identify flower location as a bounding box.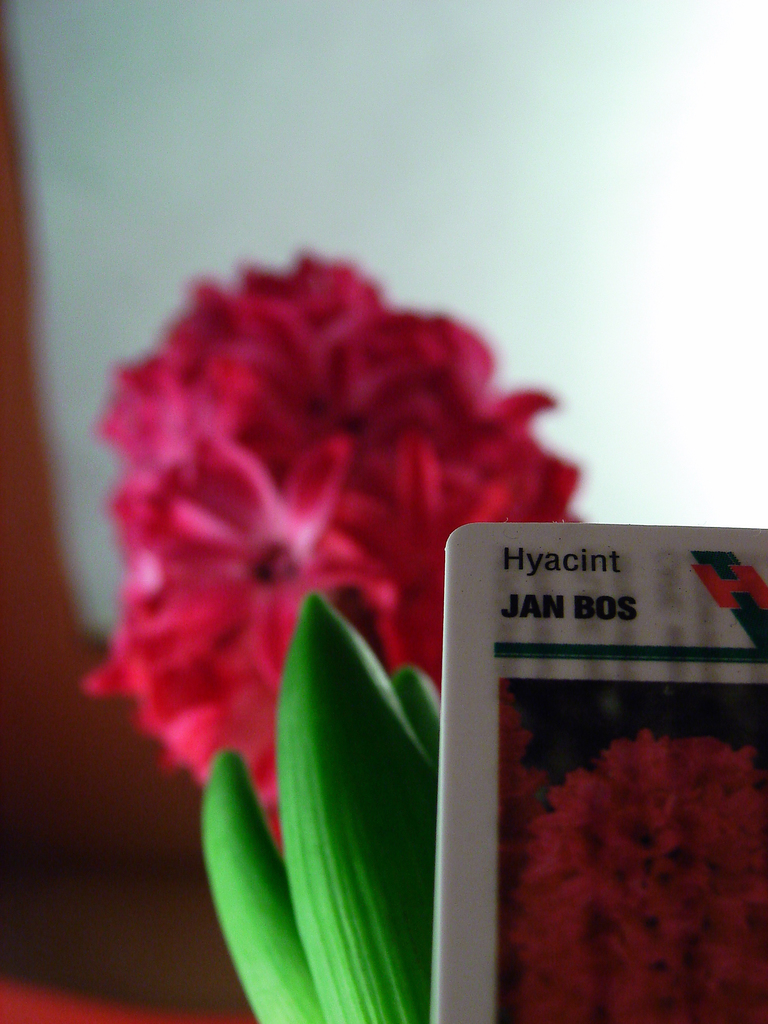
crop(84, 250, 576, 727).
